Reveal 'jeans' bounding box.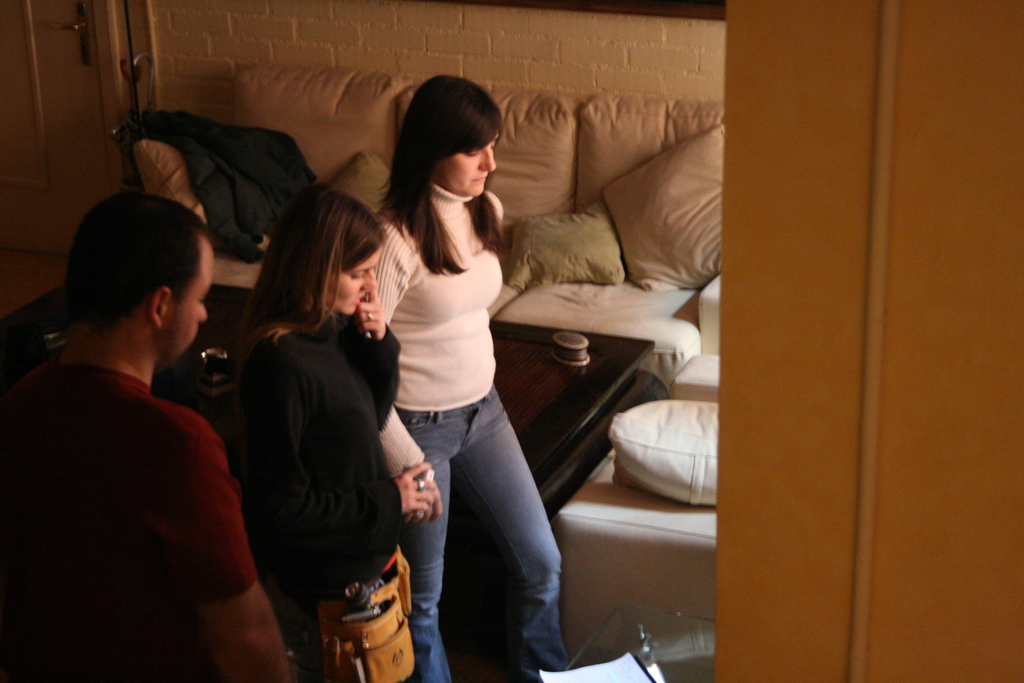
Revealed: bbox(398, 383, 568, 682).
